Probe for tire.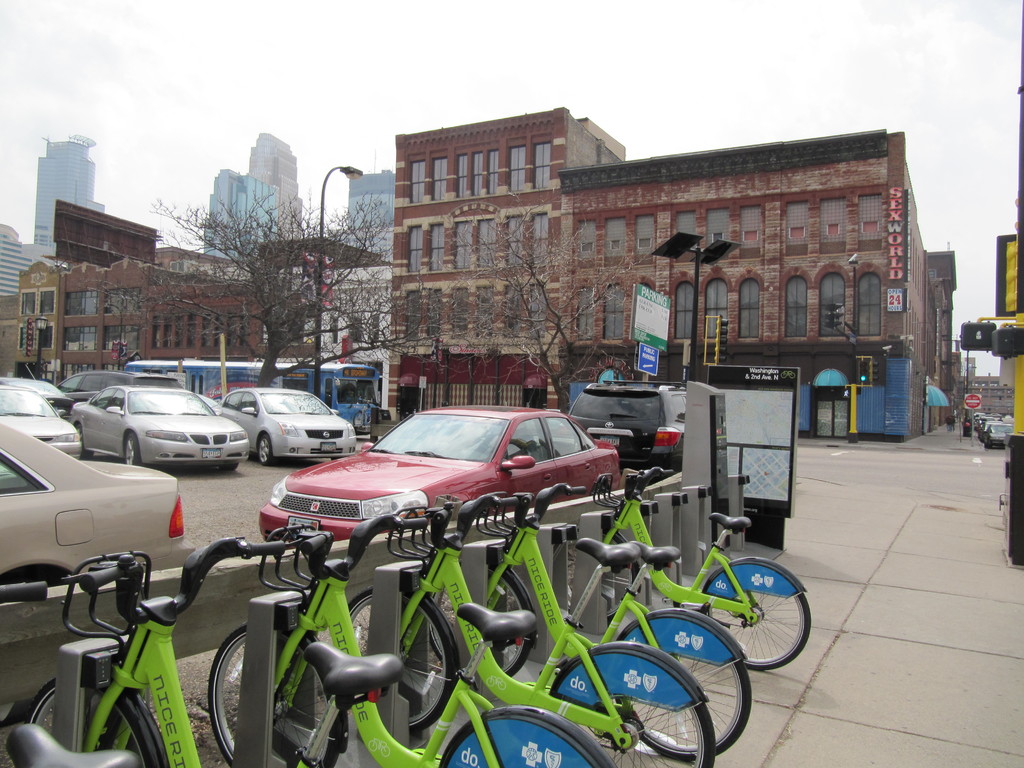
Probe result: x1=23, y1=672, x2=172, y2=767.
